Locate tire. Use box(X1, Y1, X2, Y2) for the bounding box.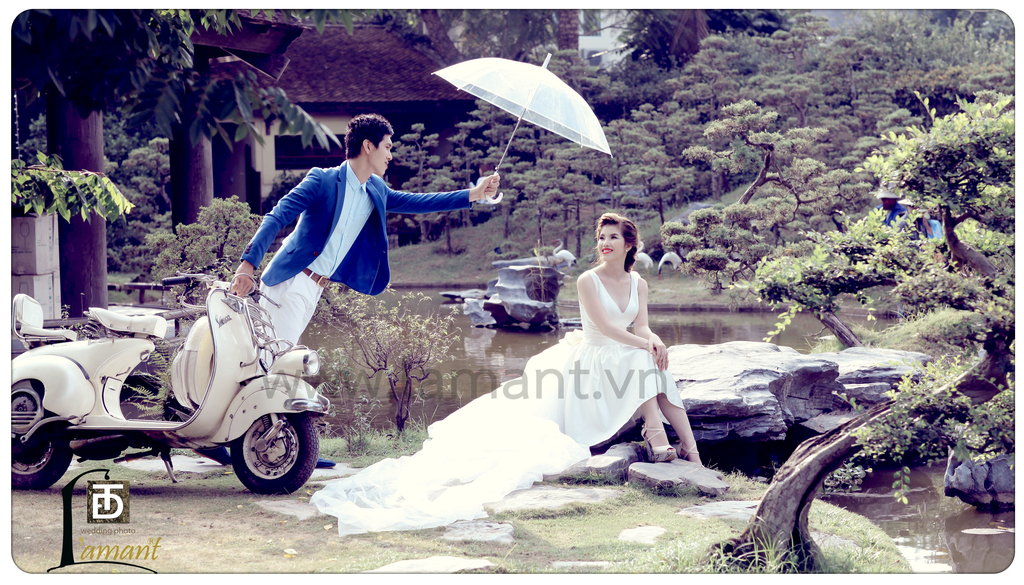
box(229, 413, 326, 497).
